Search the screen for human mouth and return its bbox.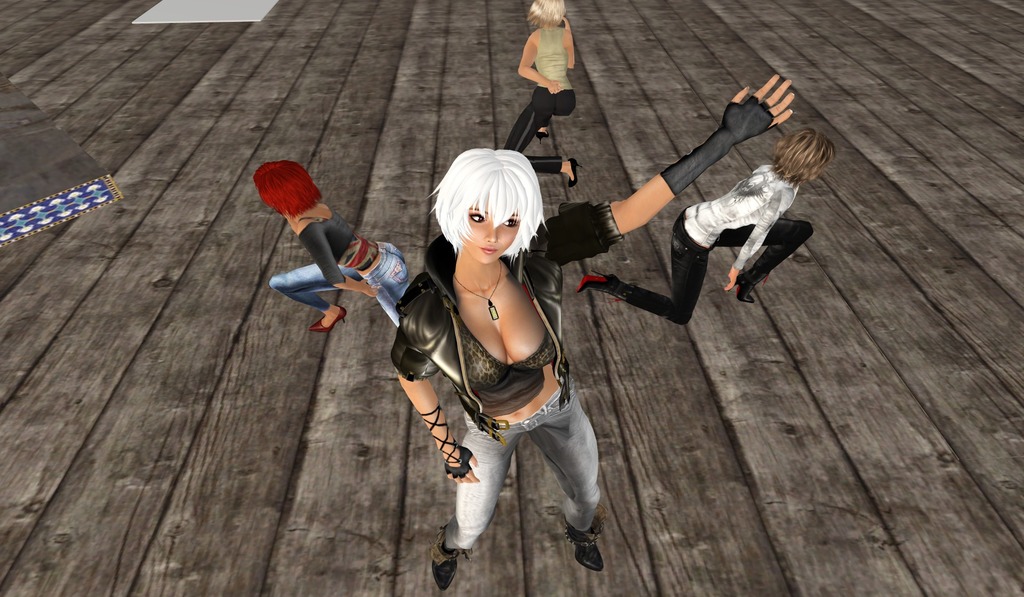
Found: [left=481, top=243, right=501, bottom=257].
